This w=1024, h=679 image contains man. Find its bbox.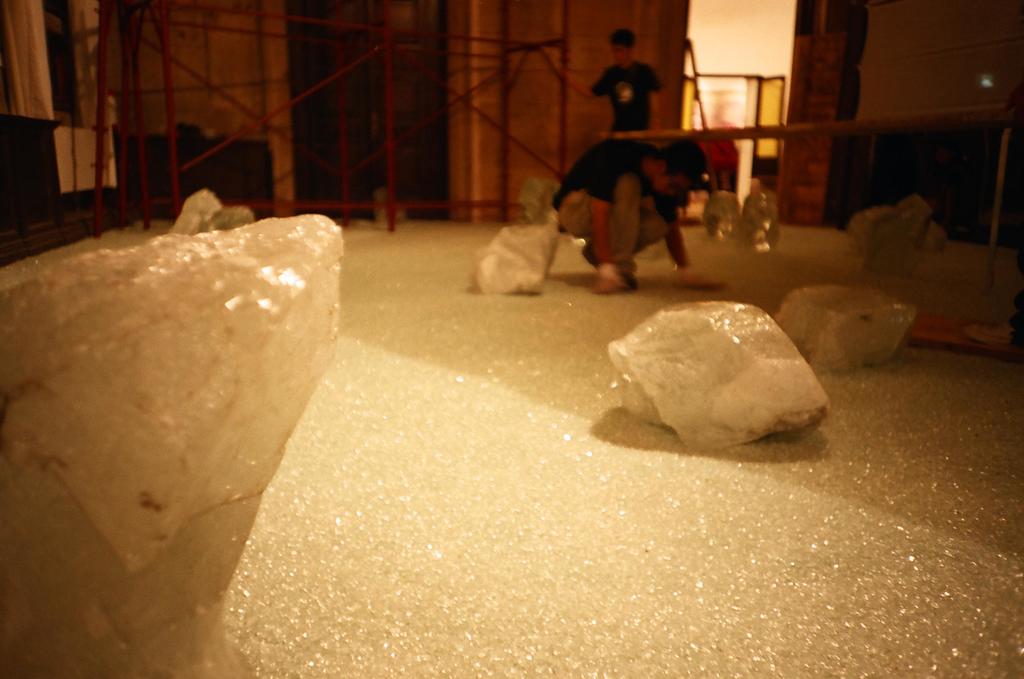
x1=544, y1=136, x2=699, y2=284.
